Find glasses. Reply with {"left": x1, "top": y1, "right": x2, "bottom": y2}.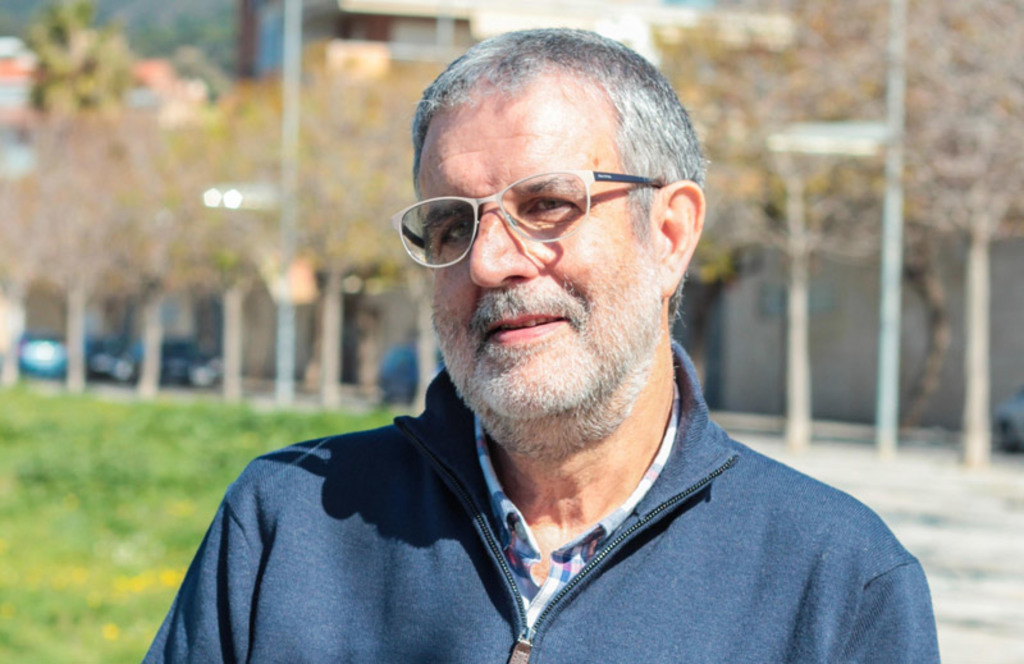
{"left": 393, "top": 159, "right": 669, "bottom": 258}.
